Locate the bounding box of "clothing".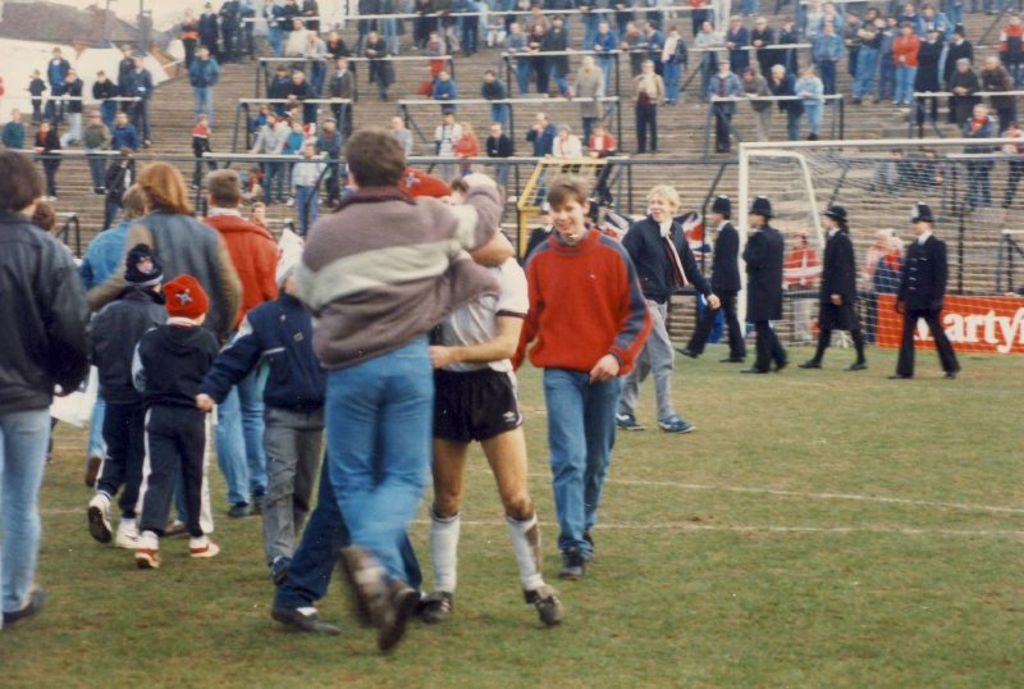
Bounding box: [433, 76, 461, 127].
